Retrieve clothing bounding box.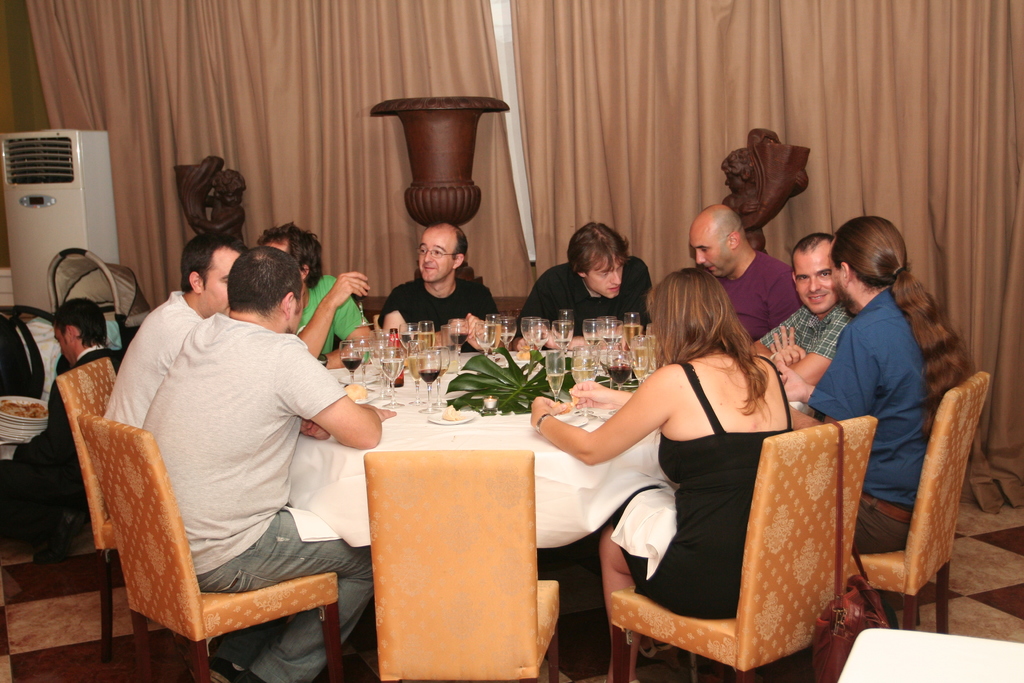
Bounding box: 135/308/374/682.
